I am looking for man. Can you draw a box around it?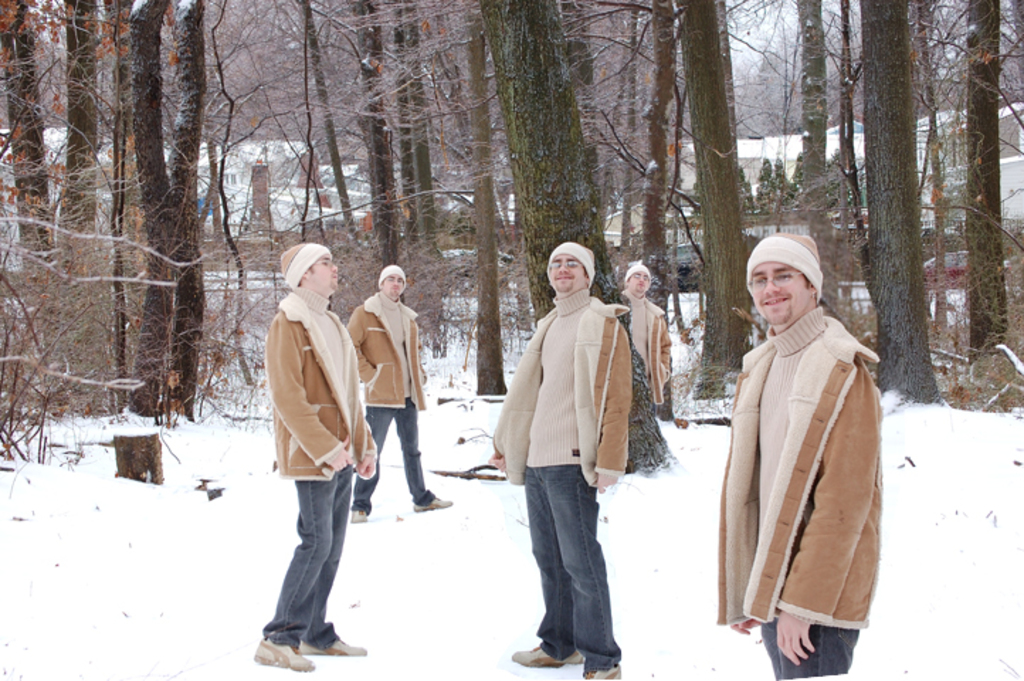
Sure, the bounding box is x1=345, y1=267, x2=455, y2=519.
